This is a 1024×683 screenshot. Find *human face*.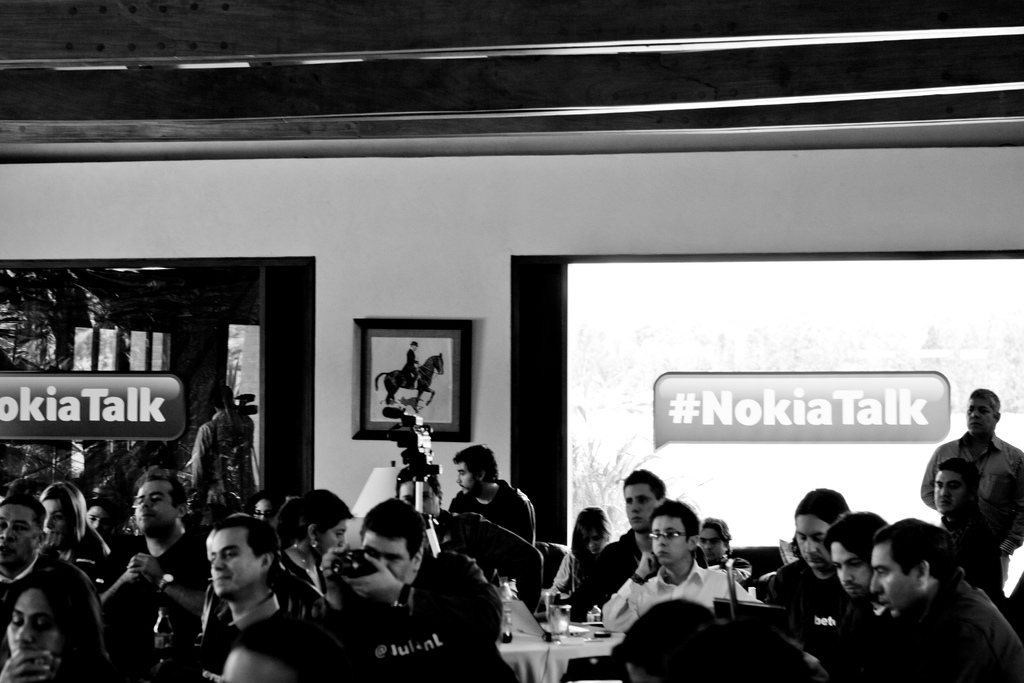
Bounding box: 696, 525, 726, 562.
